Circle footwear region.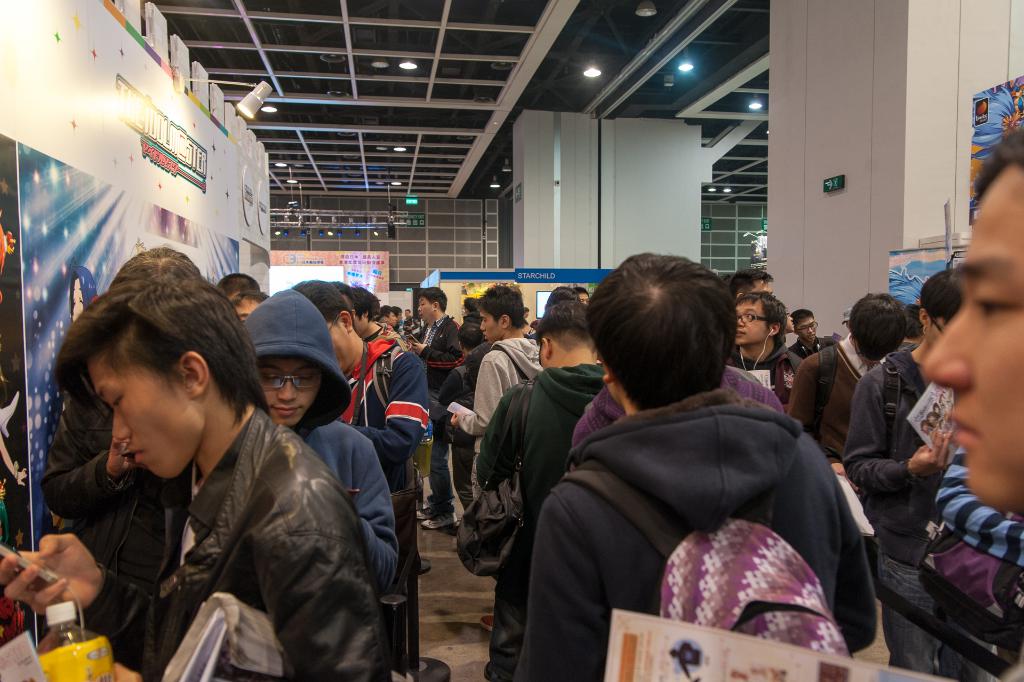
Region: box(419, 517, 456, 532).
